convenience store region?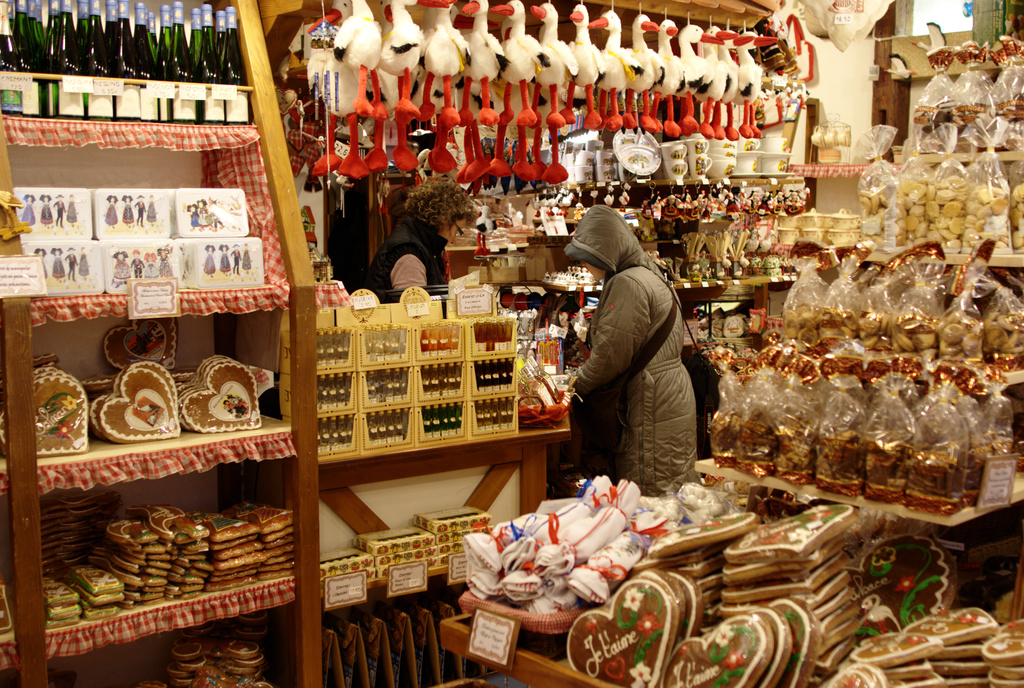
select_region(236, 0, 973, 663)
